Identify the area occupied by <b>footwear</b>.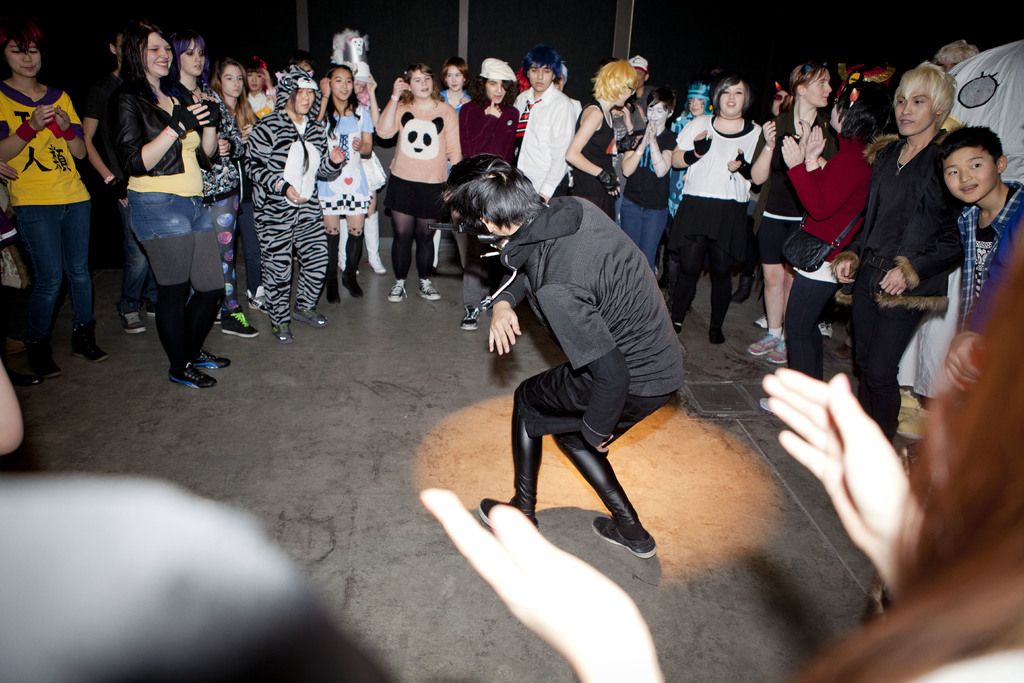
Area: 76, 325, 117, 363.
